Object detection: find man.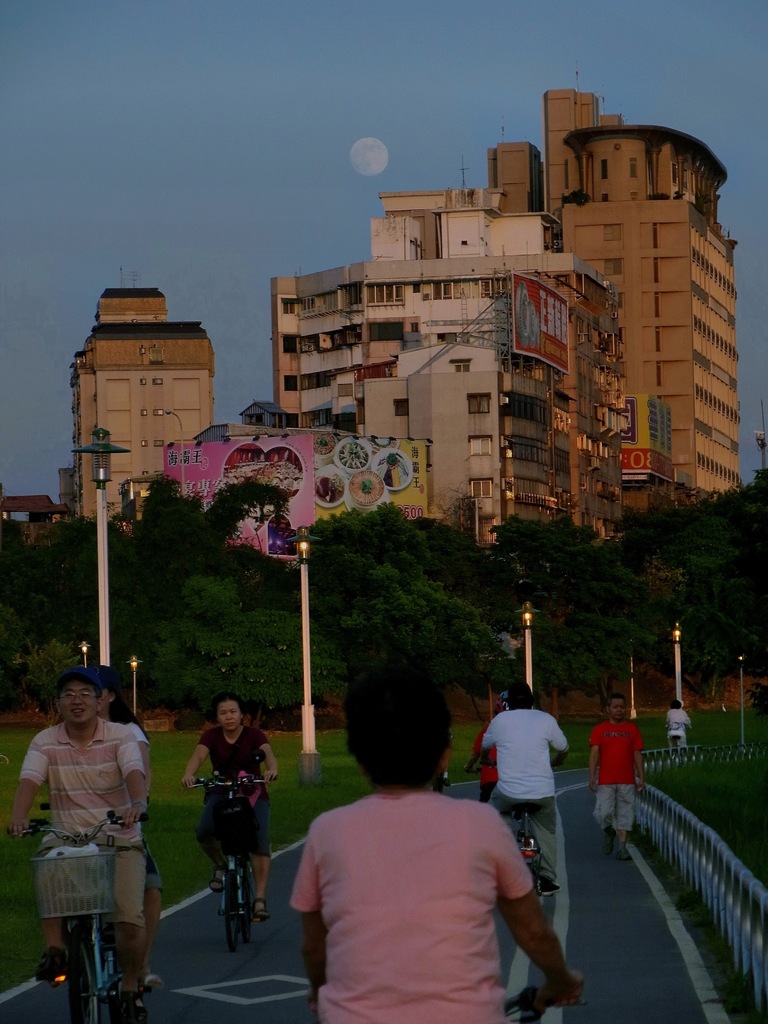
{"x1": 177, "y1": 685, "x2": 284, "y2": 925}.
